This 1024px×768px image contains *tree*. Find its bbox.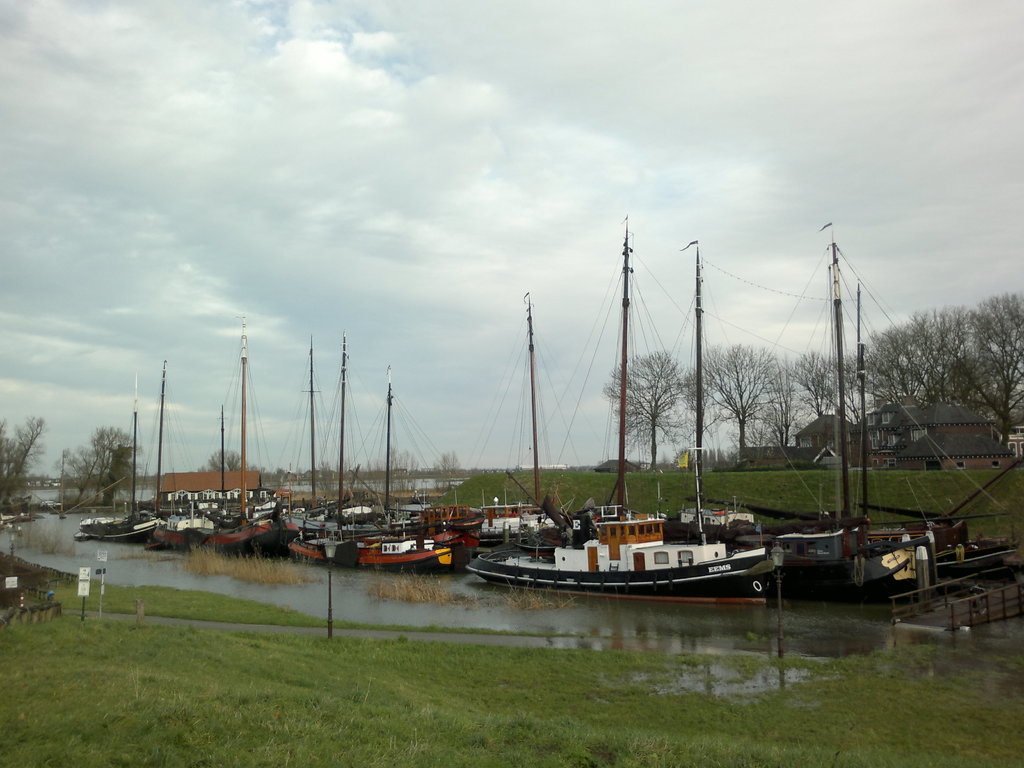
[left=793, top=349, right=842, bottom=415].
